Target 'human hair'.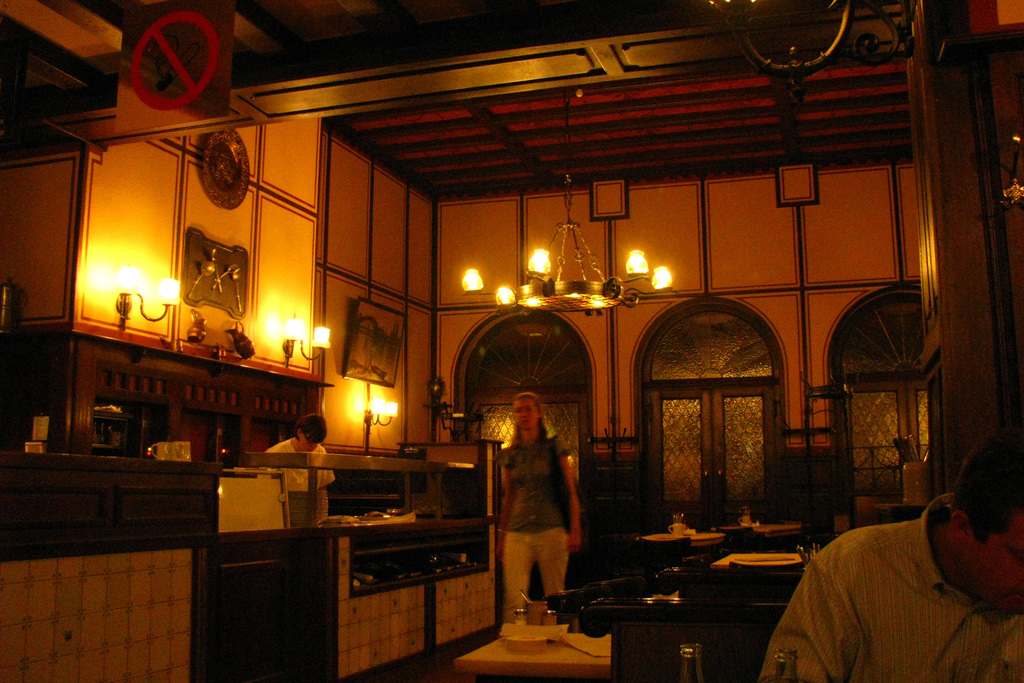
Target region: (951,429,1023,544).
